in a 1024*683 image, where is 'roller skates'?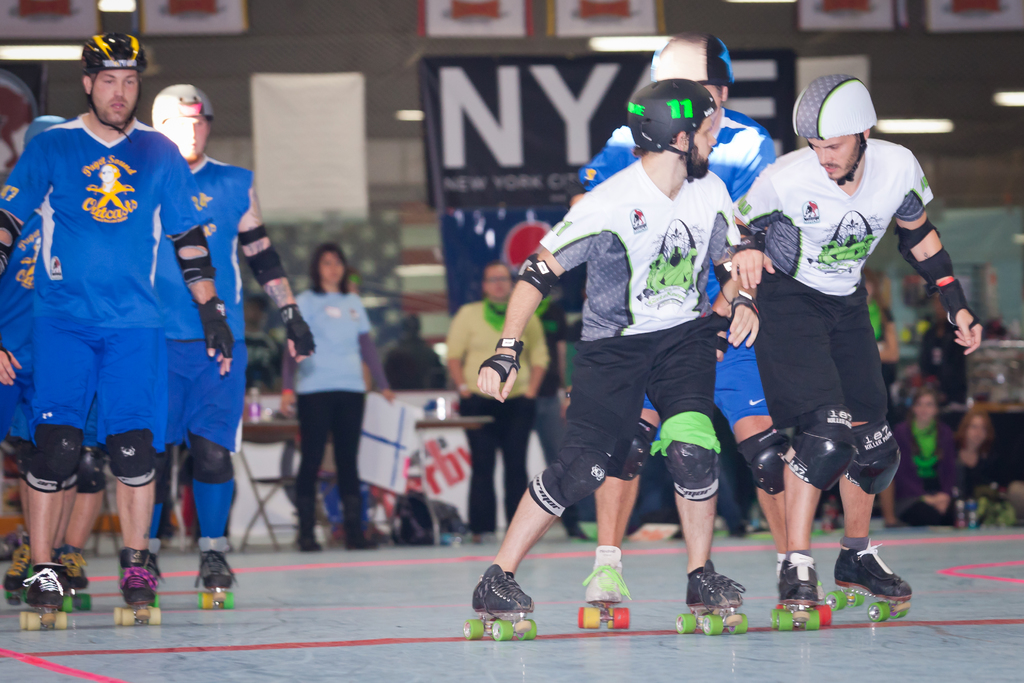
left=577, top=541, right=636, bottom=629.
